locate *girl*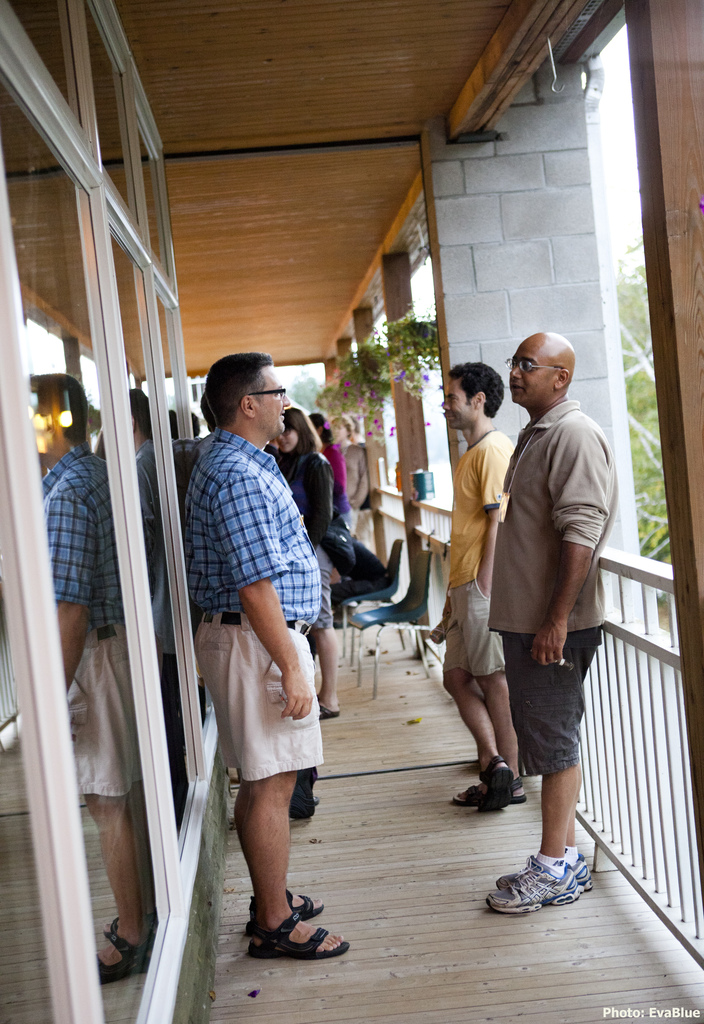
locate(277, 406, 341, 716)
